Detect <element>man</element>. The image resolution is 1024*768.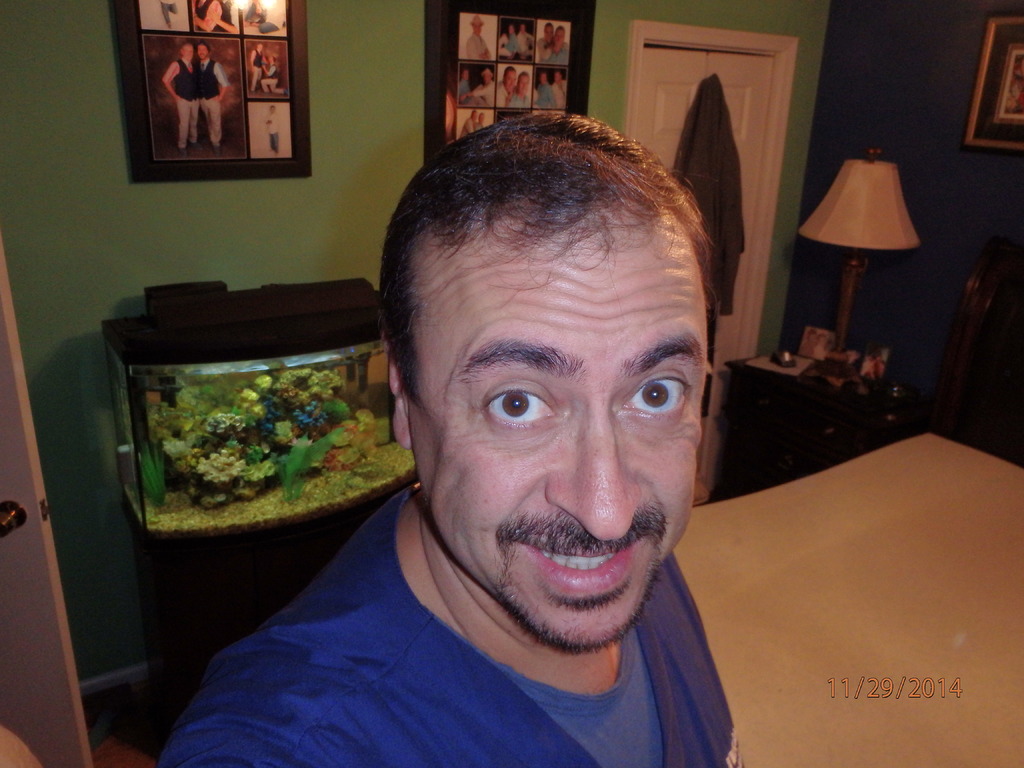
(x1=517, y1=19, x2=536, y2=64).
